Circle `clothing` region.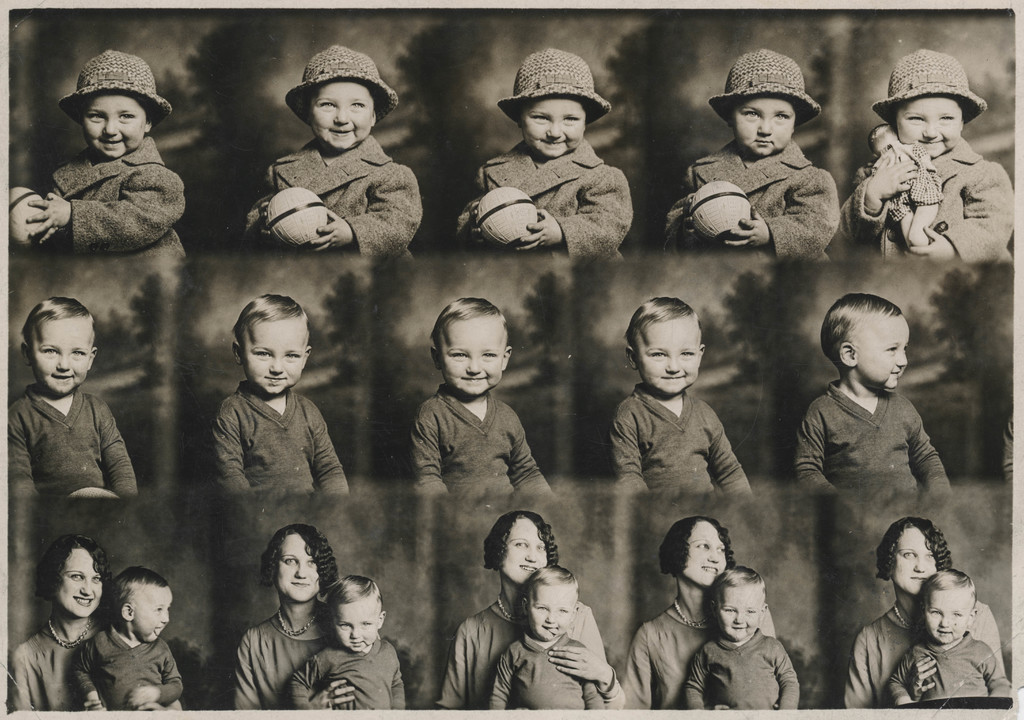
Region: BBox(447, 556, 633, 714).
